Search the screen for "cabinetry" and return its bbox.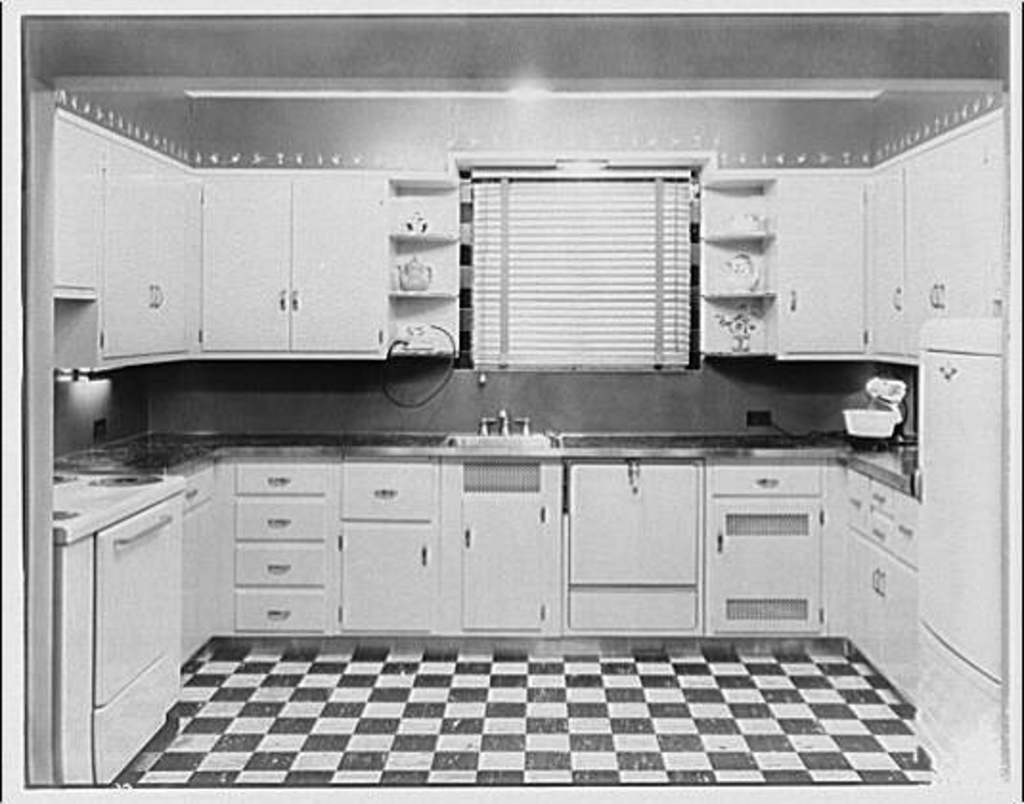
Found: <region>88, 126, 201, 371</region>.
